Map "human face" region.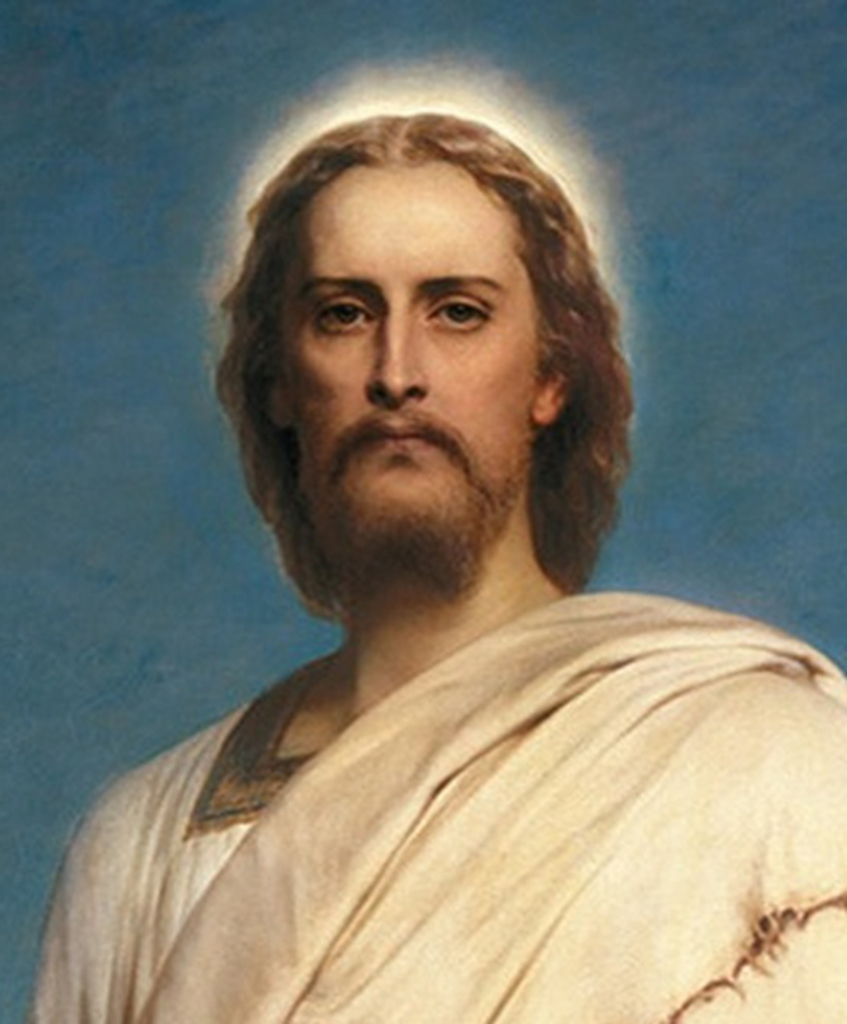
Mapped to box=[281, 161, 545, 592].
